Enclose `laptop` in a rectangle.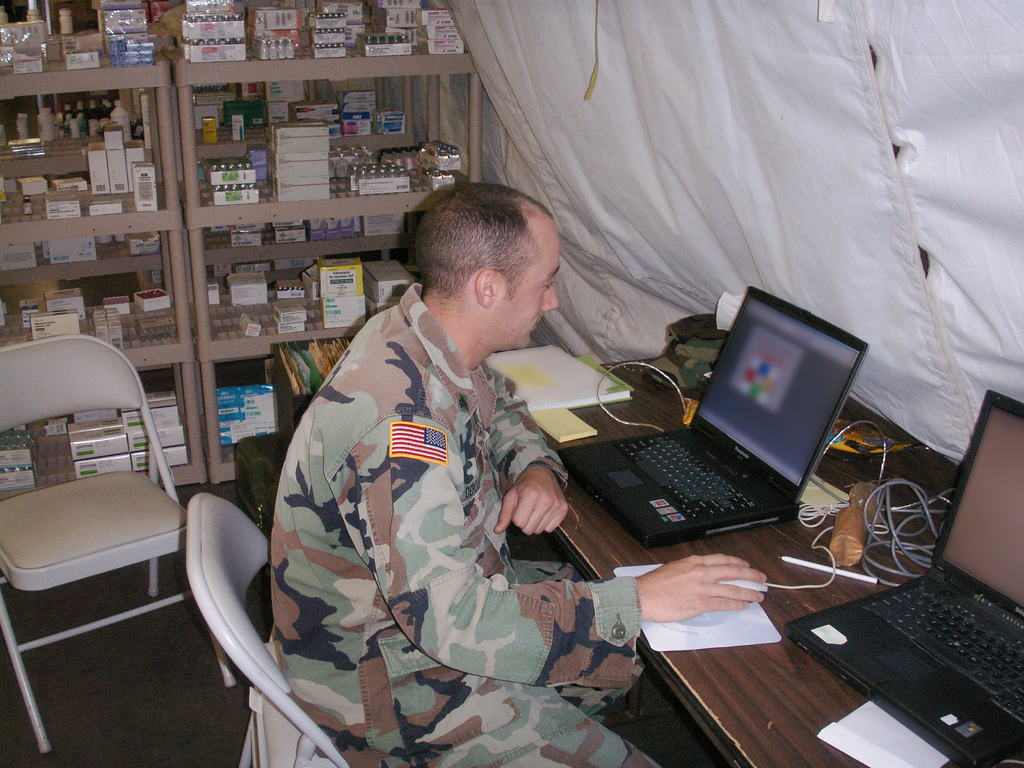
787 392 1023 767.
